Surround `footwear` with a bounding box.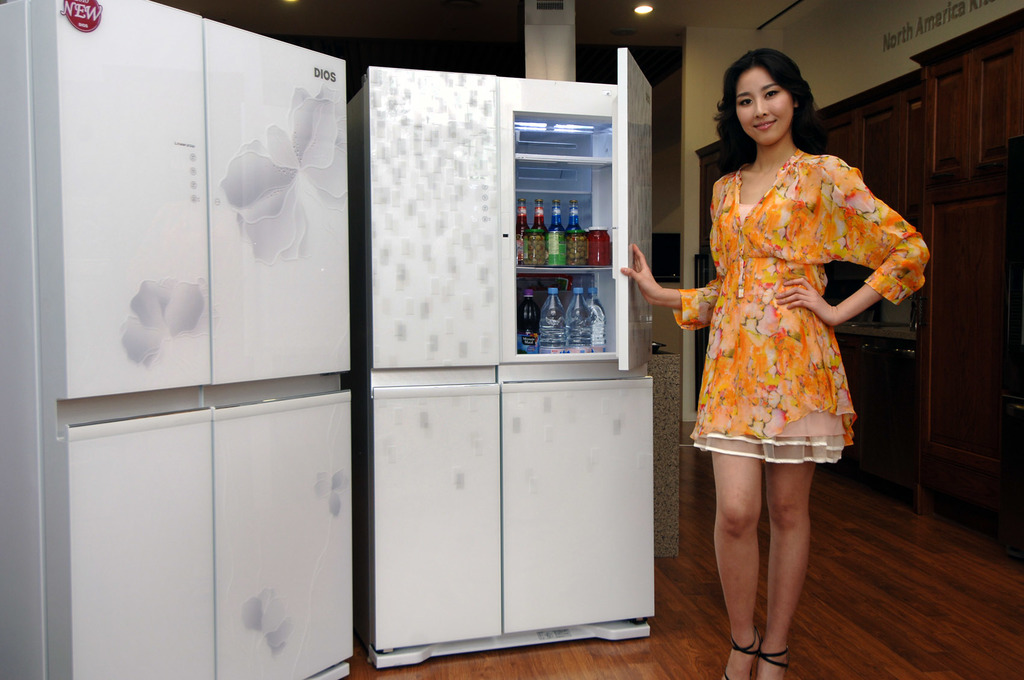
select_region(721, 629, 762, 679).
